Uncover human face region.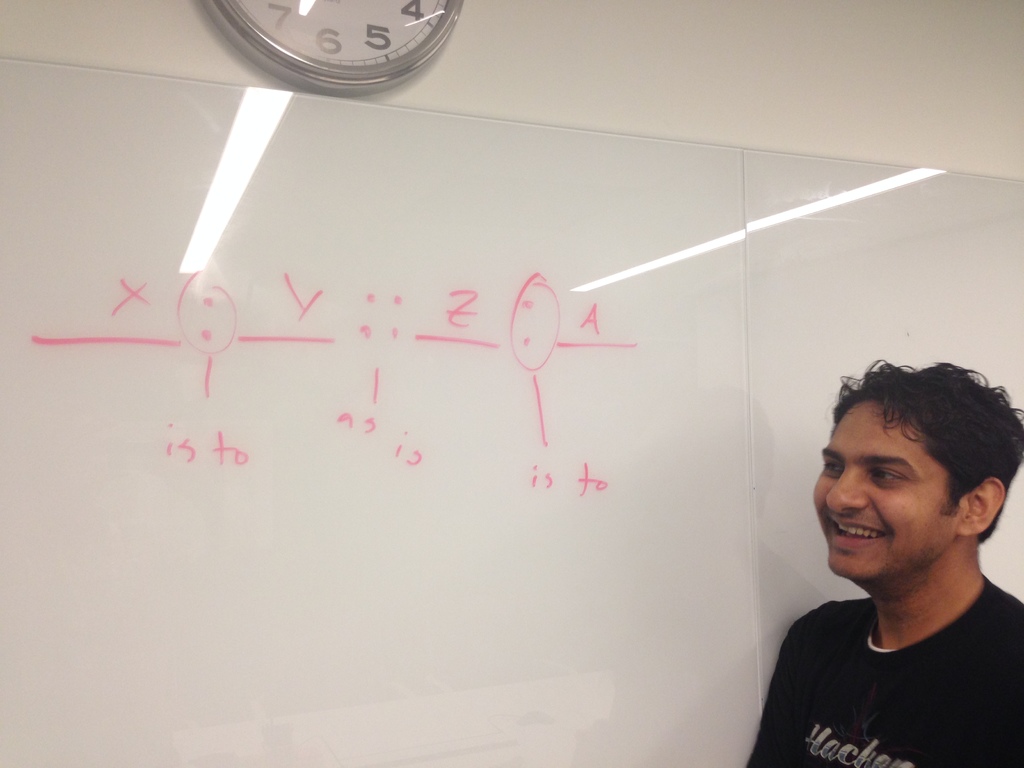
Uncovered: [x1=809, y1=399, x2=969, y2=581].
